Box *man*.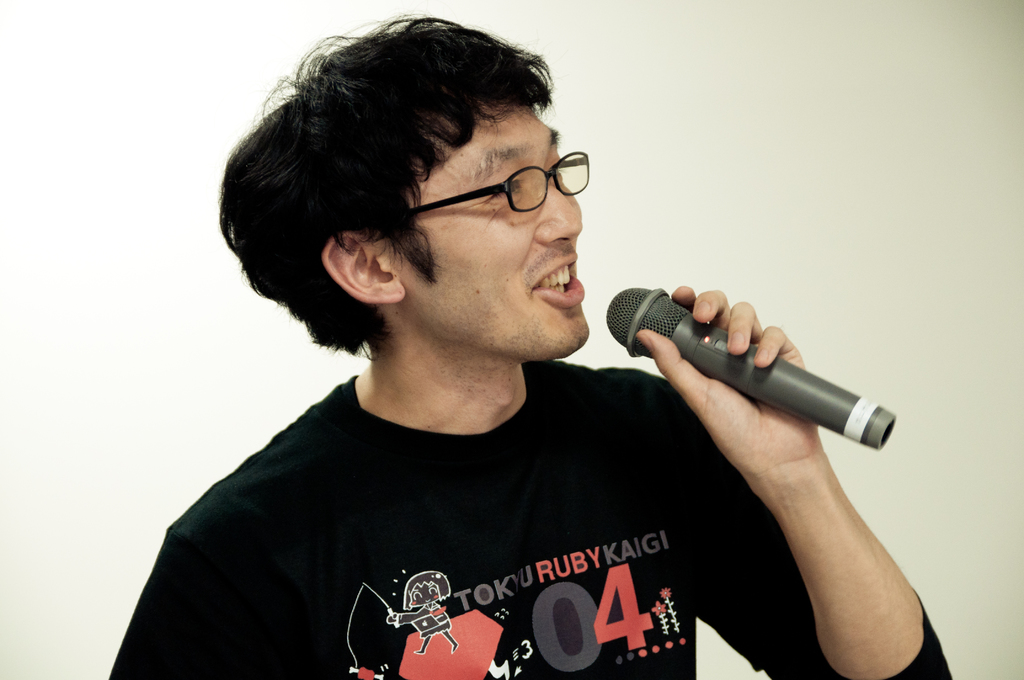
locate(95, 22, 856, 676).
